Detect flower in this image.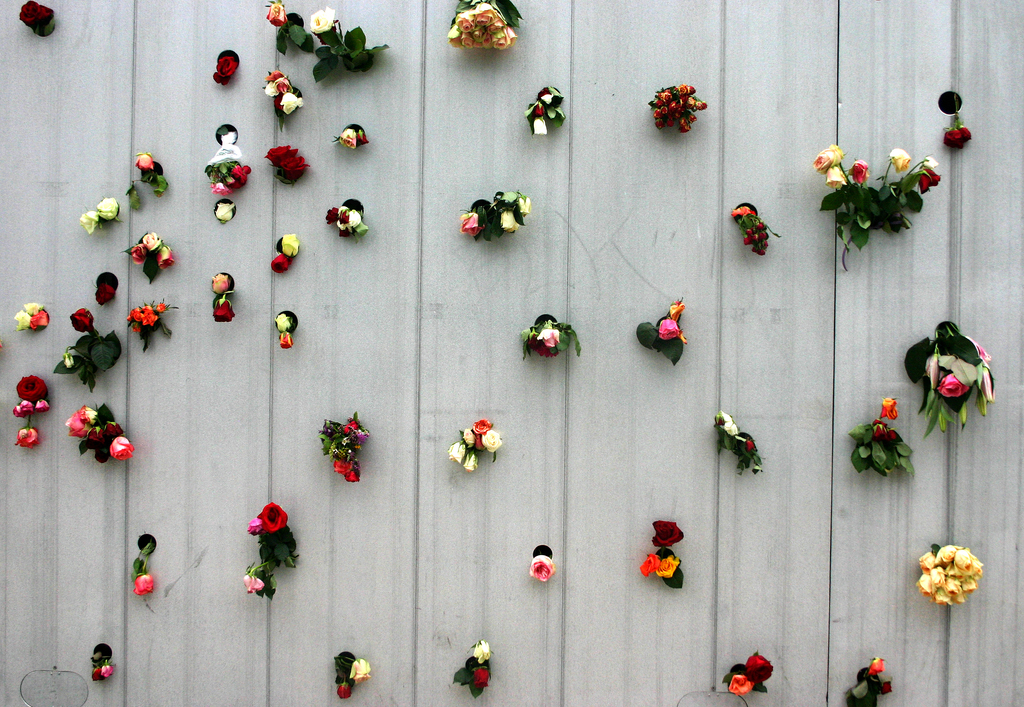
Detection: left=529, top=554, right=554, bottom=584.
